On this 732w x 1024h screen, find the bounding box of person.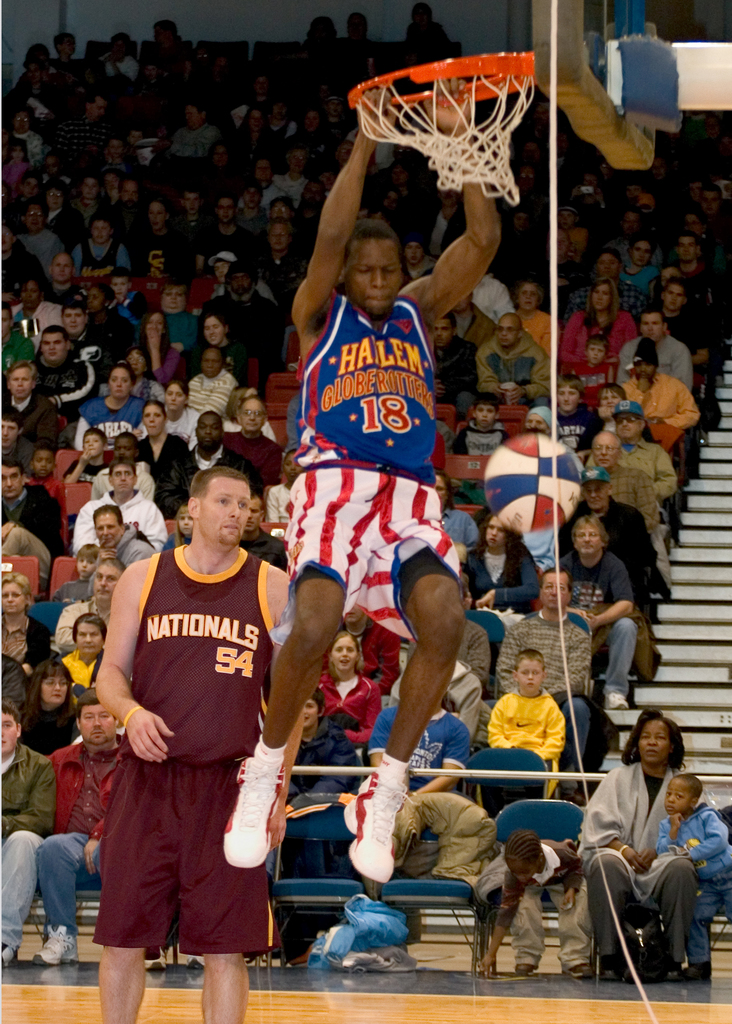
Bounding box: bbox=(476, 825, 595, 981).
